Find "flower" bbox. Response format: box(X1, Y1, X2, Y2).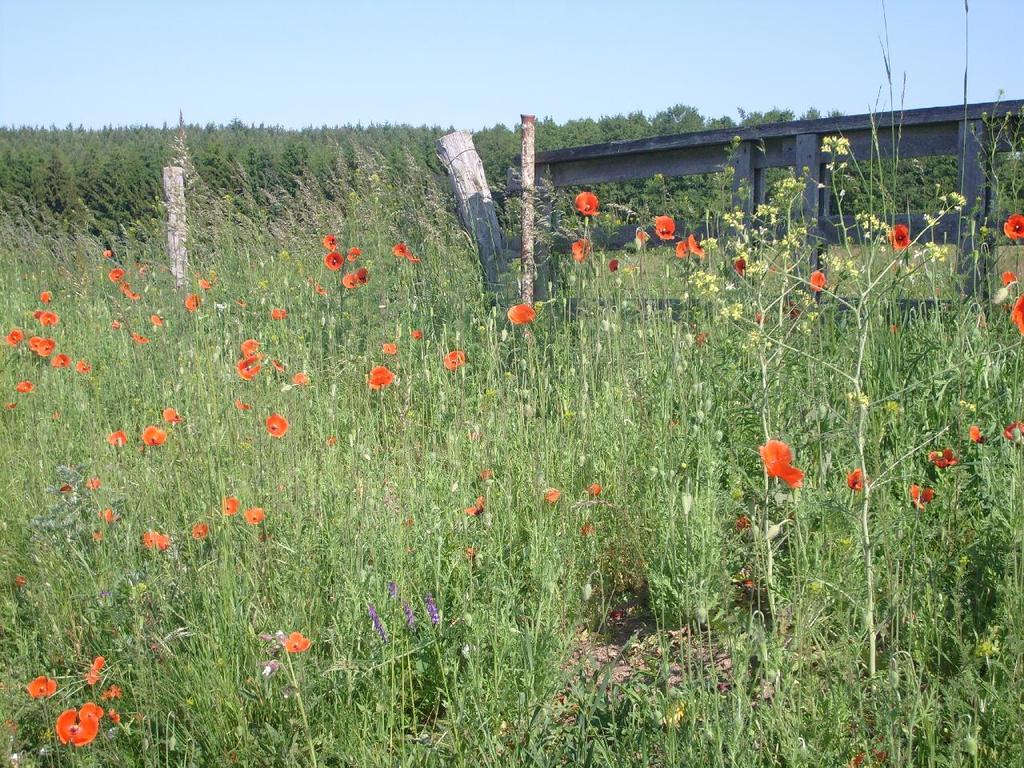
box(759, 440, 805, 486).
